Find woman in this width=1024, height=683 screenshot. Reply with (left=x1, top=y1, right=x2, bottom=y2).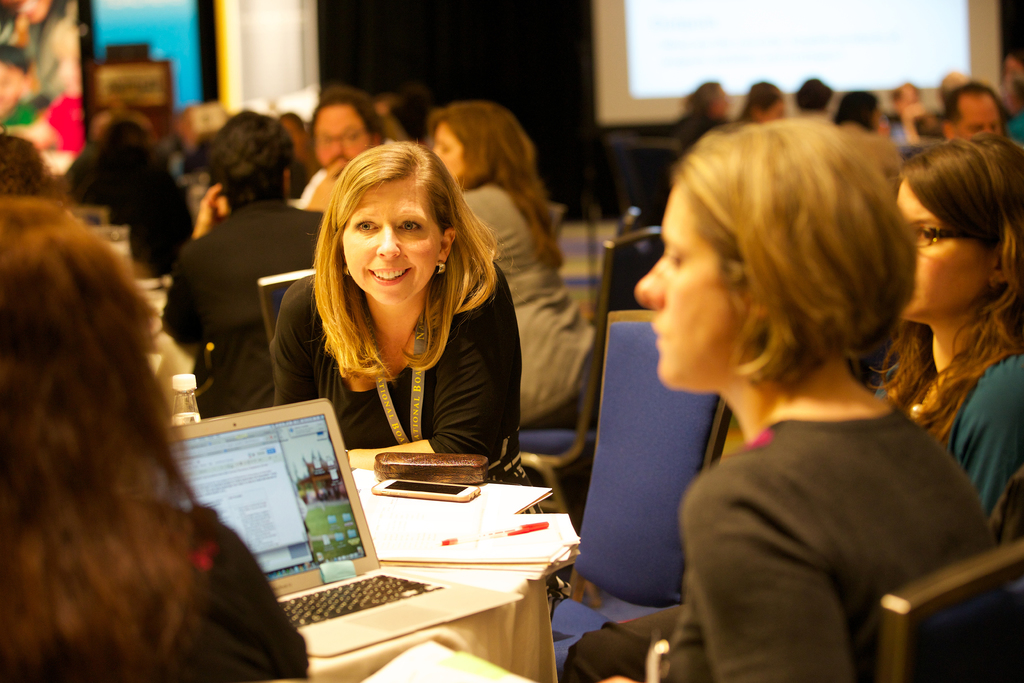
(left=241, top=147, right=537, bottom=490).
